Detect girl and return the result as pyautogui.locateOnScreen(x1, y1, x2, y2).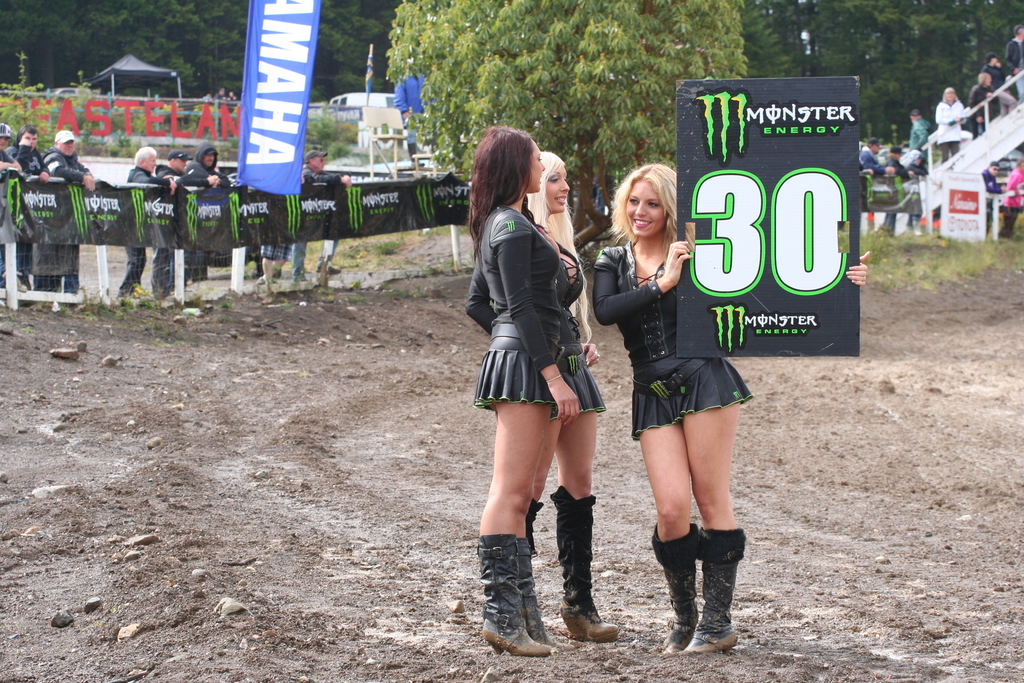
pyautogui.locateOnScreen(525, 151, 622, 643).
